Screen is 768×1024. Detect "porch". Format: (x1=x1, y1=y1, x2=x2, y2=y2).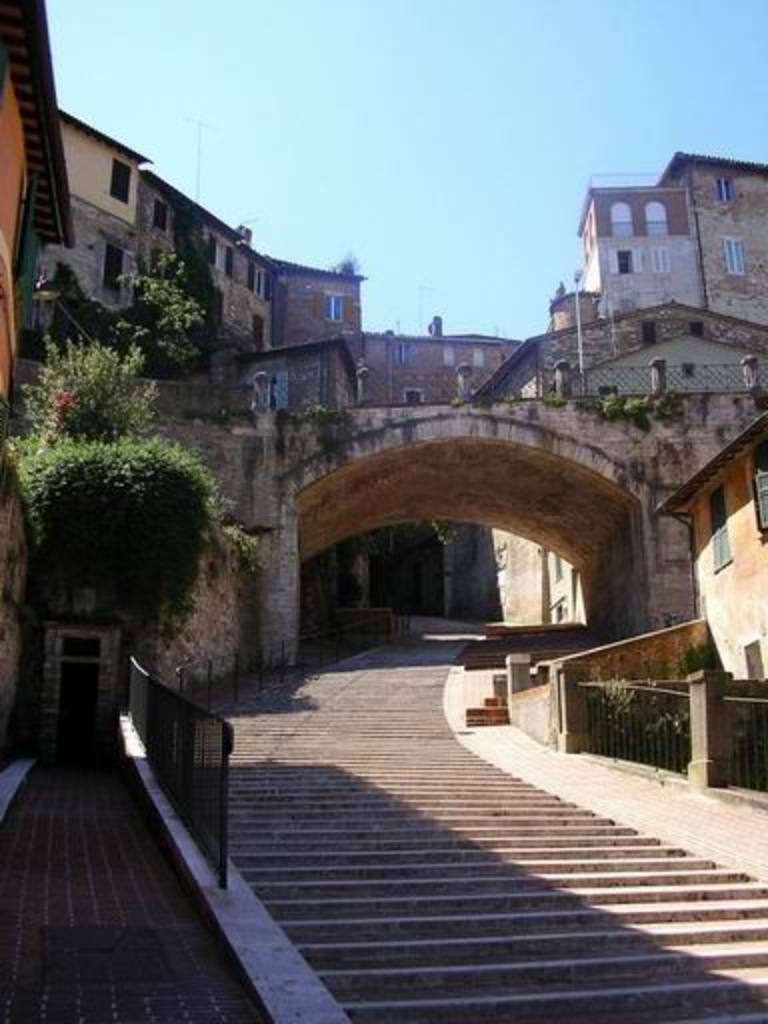
(x1=118, y1=636, x2=244, y2=880).
